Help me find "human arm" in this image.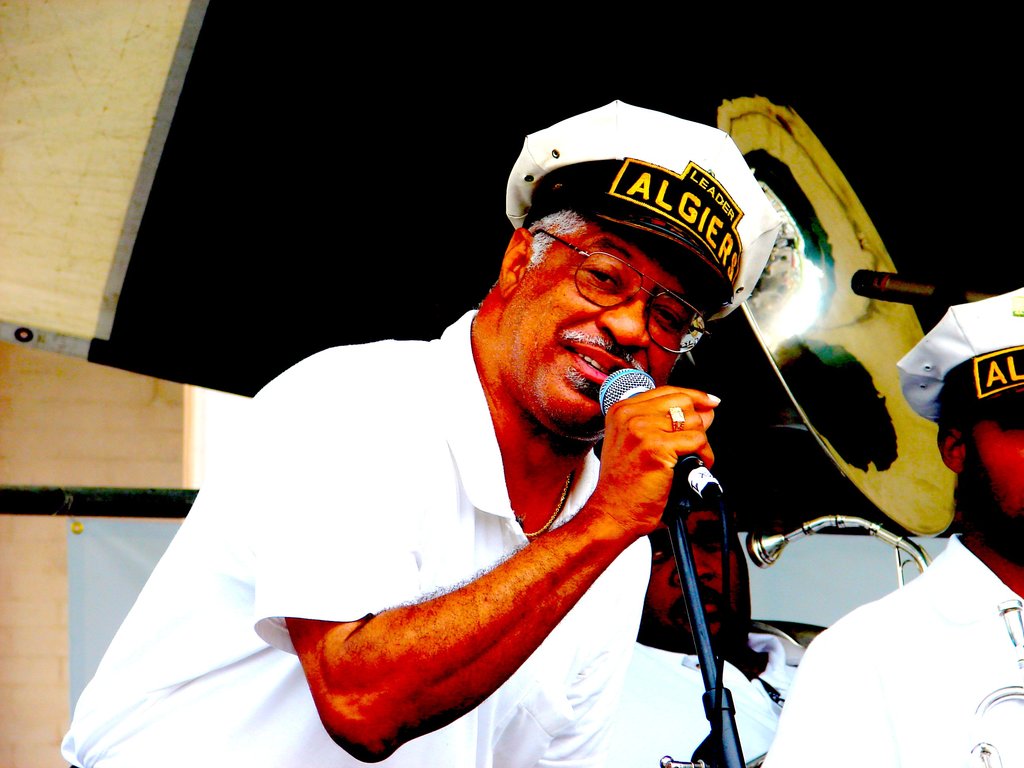
Found it: pyautogui.locateOnScreen(291, 384, 764, 762).
